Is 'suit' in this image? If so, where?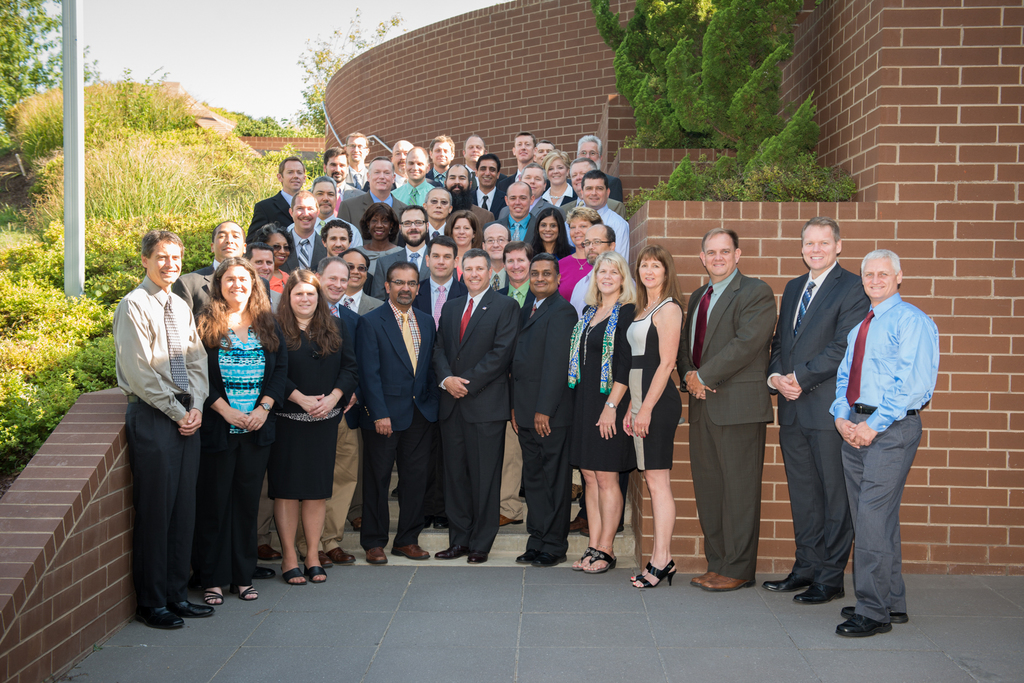
Yes, at pyautogui.locateOnScreen(675, 268, 777, 577).
